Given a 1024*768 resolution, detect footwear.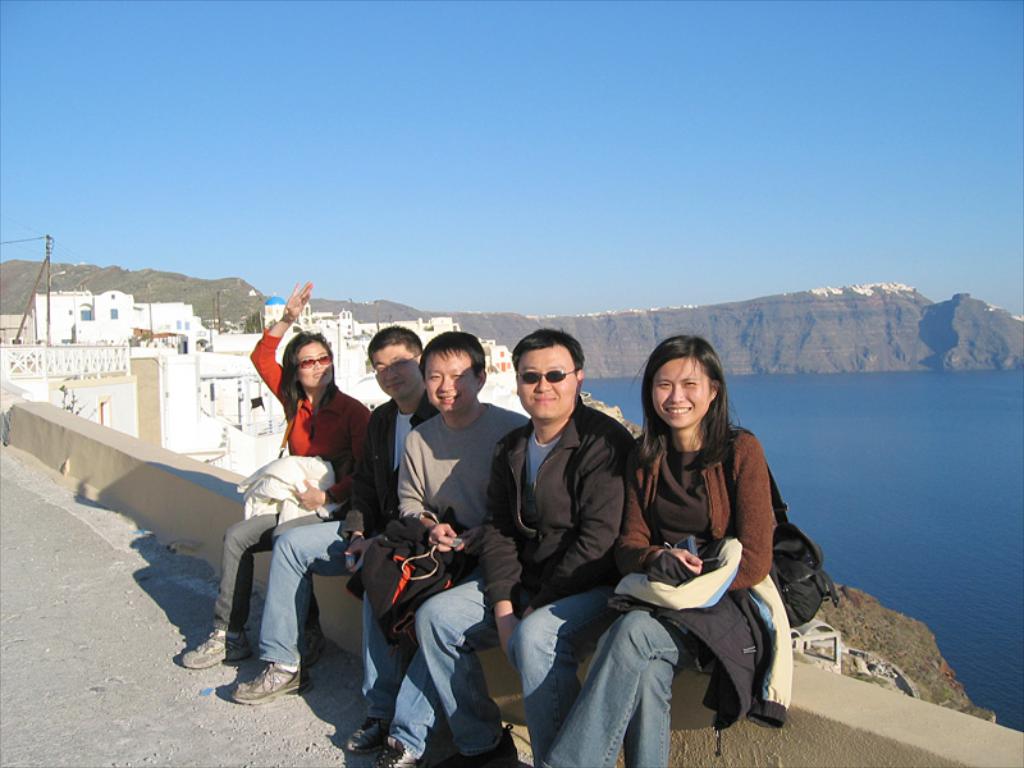
Rect(367, 733, 429, 767).
